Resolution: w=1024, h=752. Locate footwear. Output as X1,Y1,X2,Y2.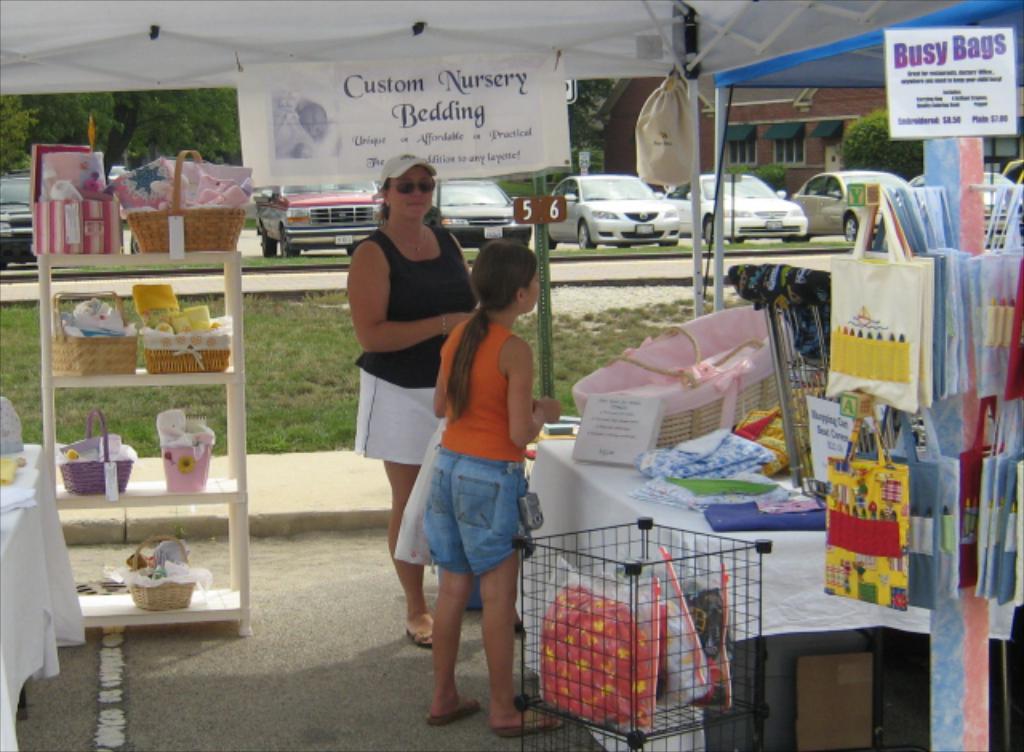
496,706,566,733.
